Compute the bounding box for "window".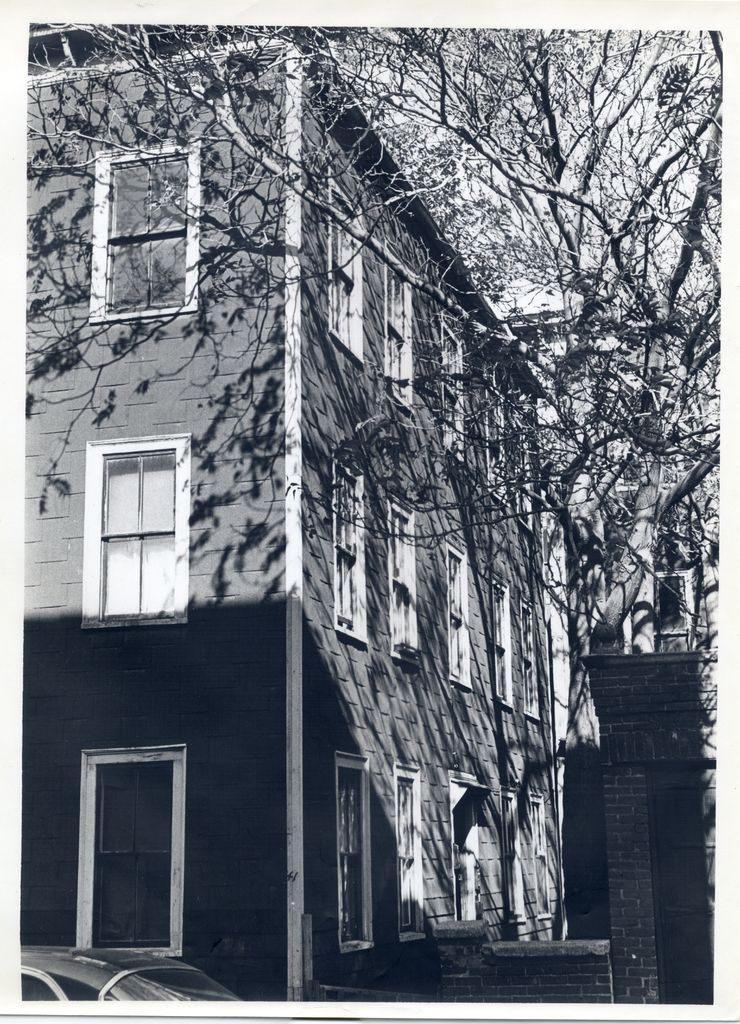
{"left": 338, "top": 753, "right": 375, "bottom": 947}.
